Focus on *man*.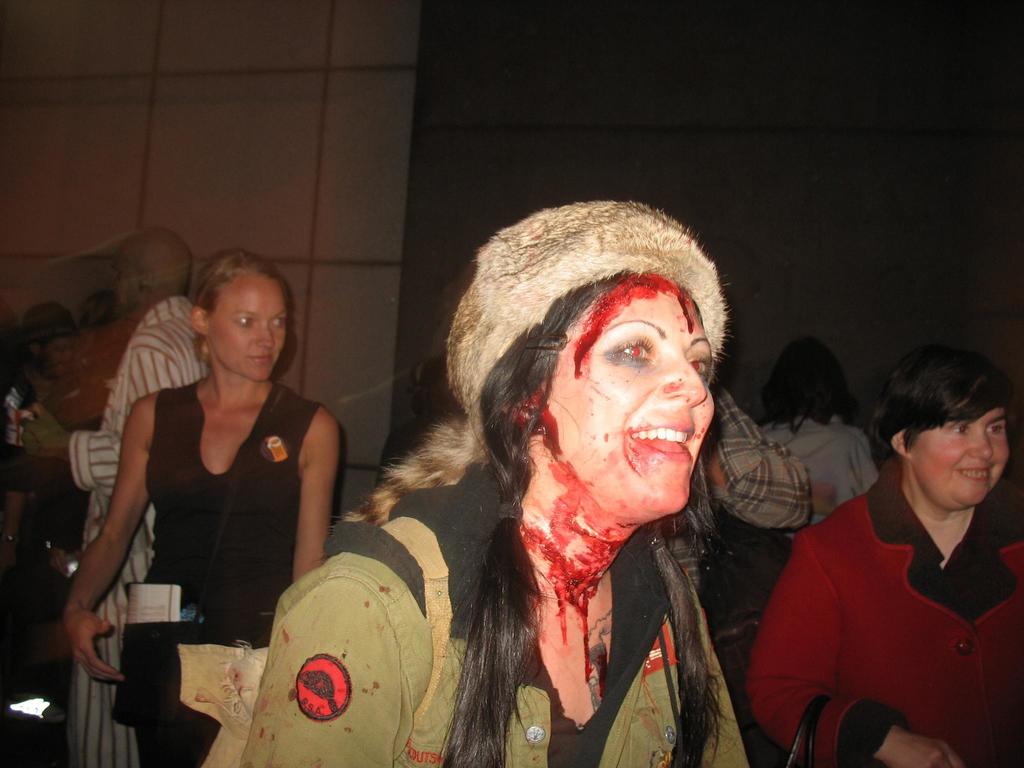
Focused at <bbox>646, 360, 805, 599</bbox>.
